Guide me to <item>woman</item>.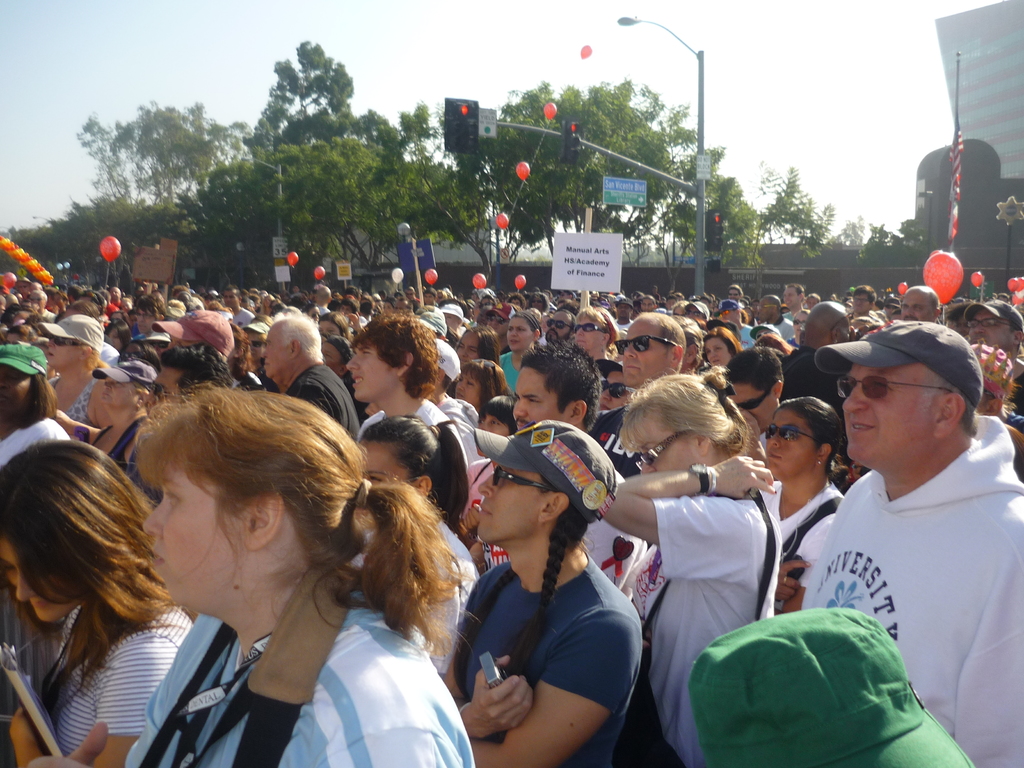
Guidance: 0,440,196,763.
